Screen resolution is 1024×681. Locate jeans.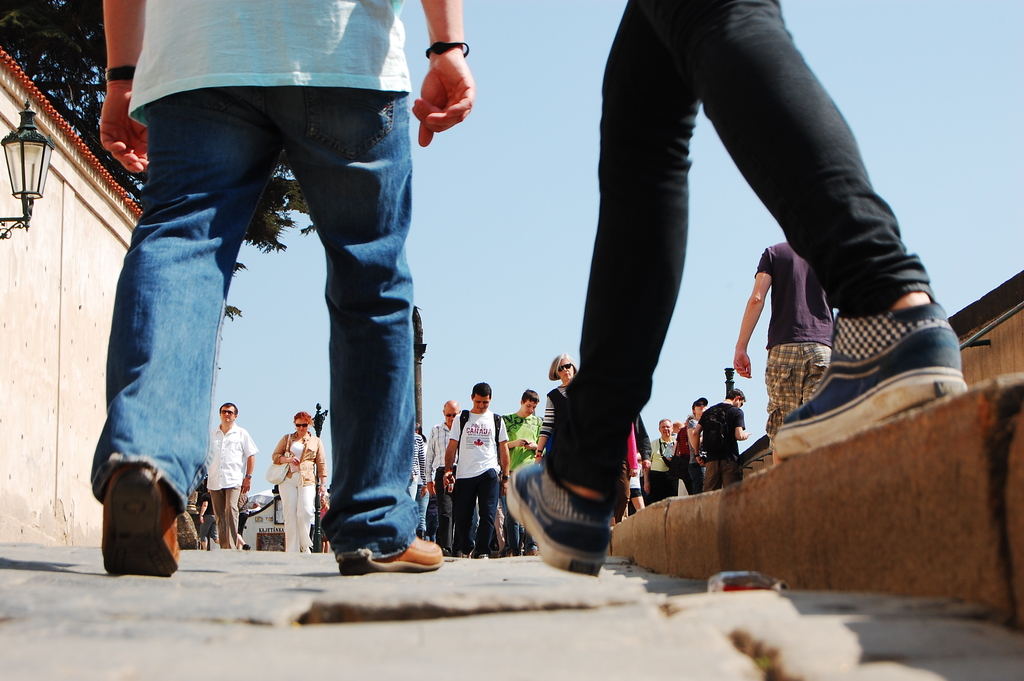
crop(531, 0, 923, 490).
